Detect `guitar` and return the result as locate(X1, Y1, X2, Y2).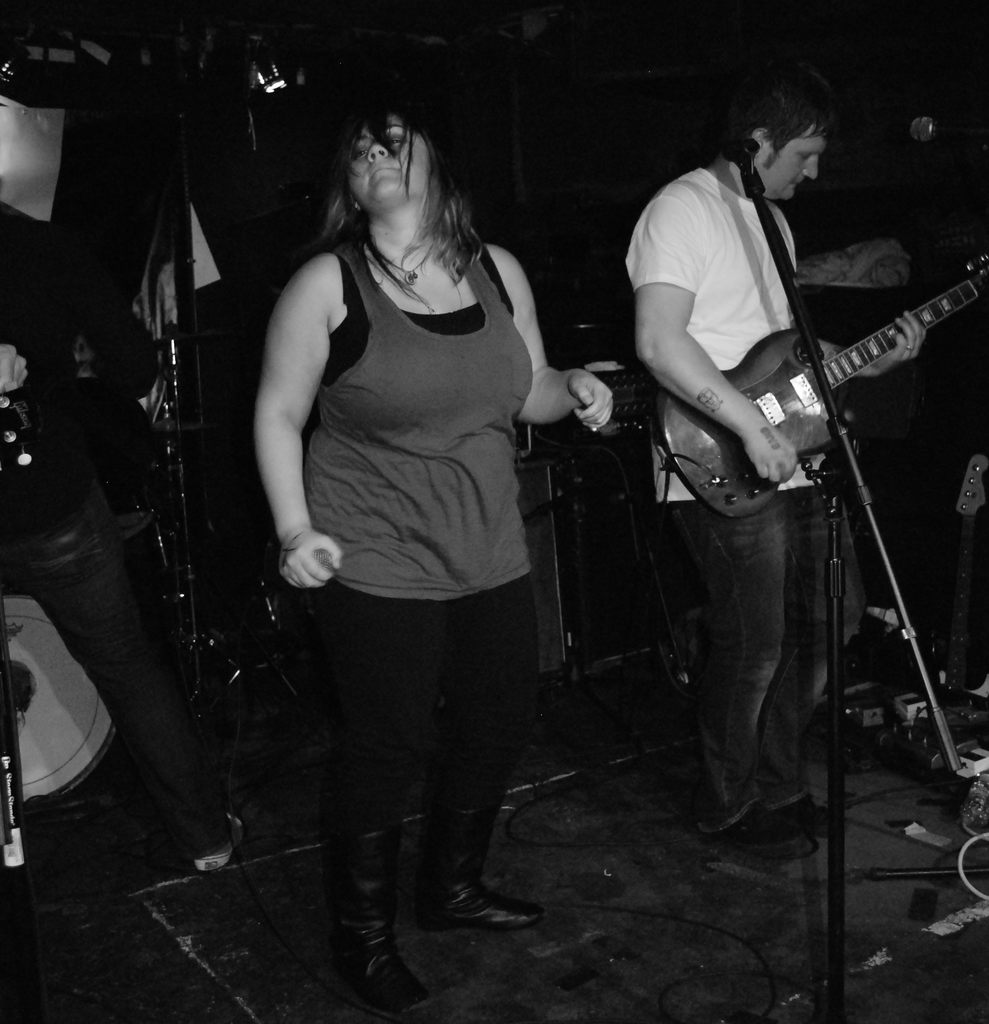
locate(658, 280, 988, 513).
